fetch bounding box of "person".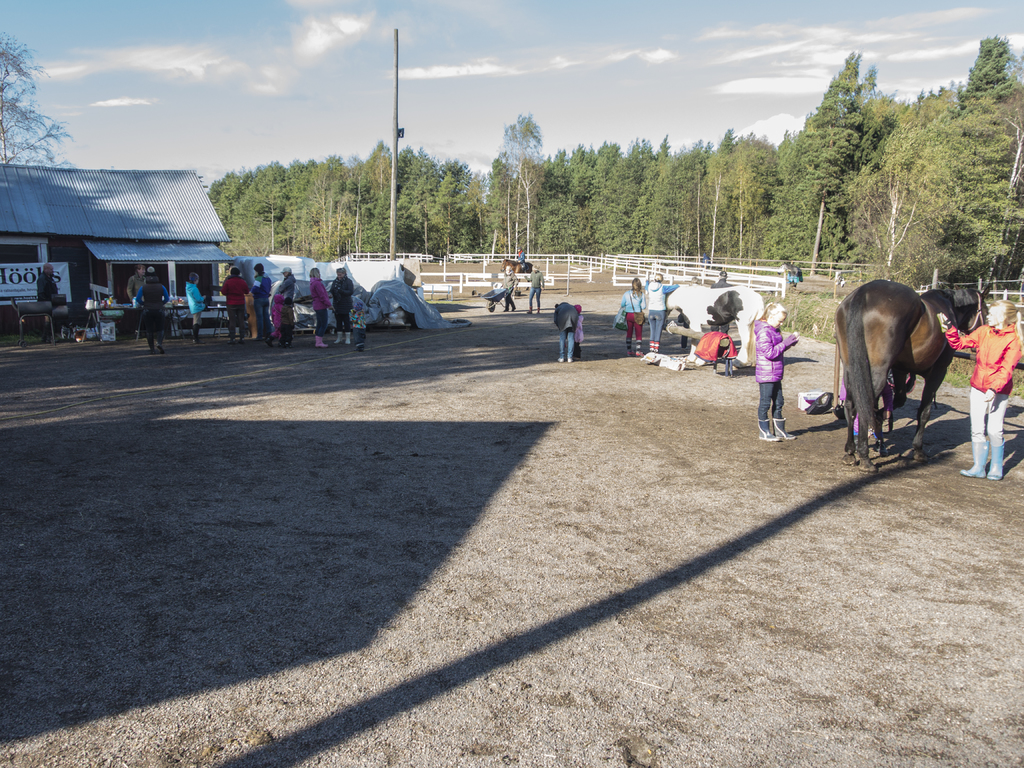
Bbox: box(572, 306, 584, 353).
